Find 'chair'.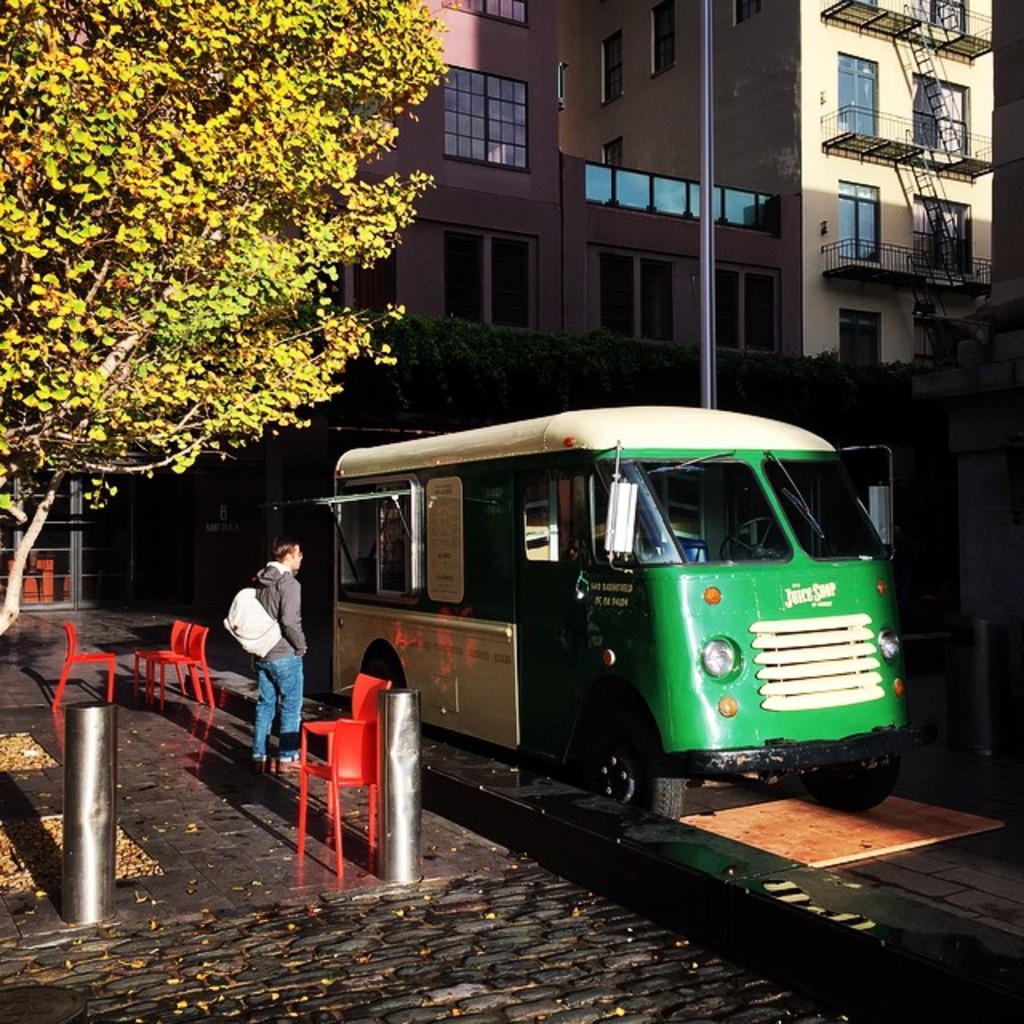
136, 618, 192, 706.
